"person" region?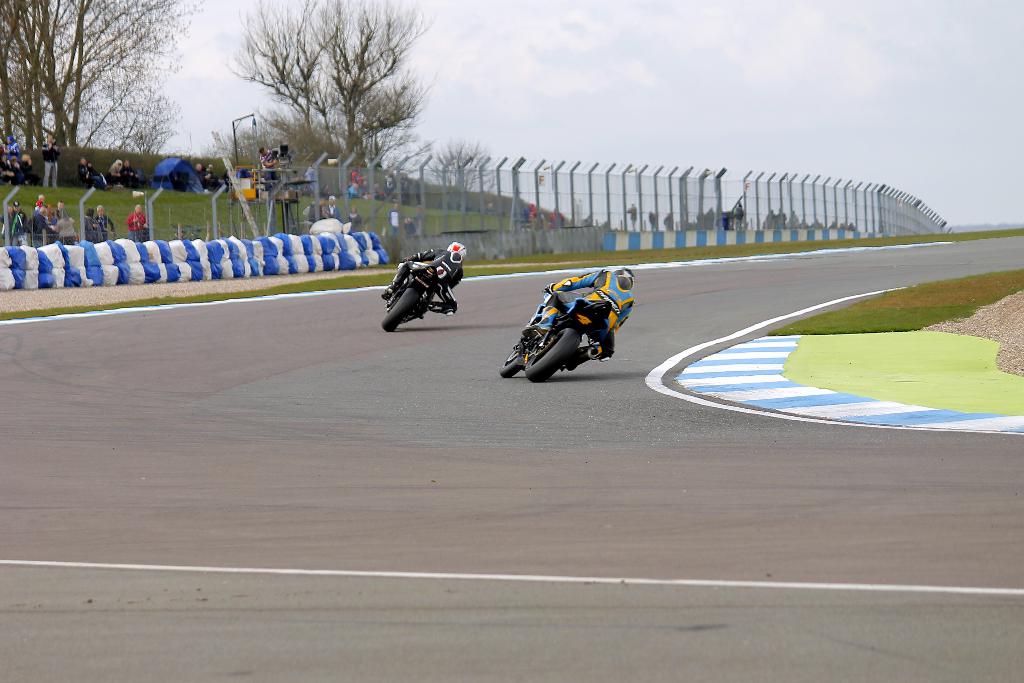
524:266:637:372
